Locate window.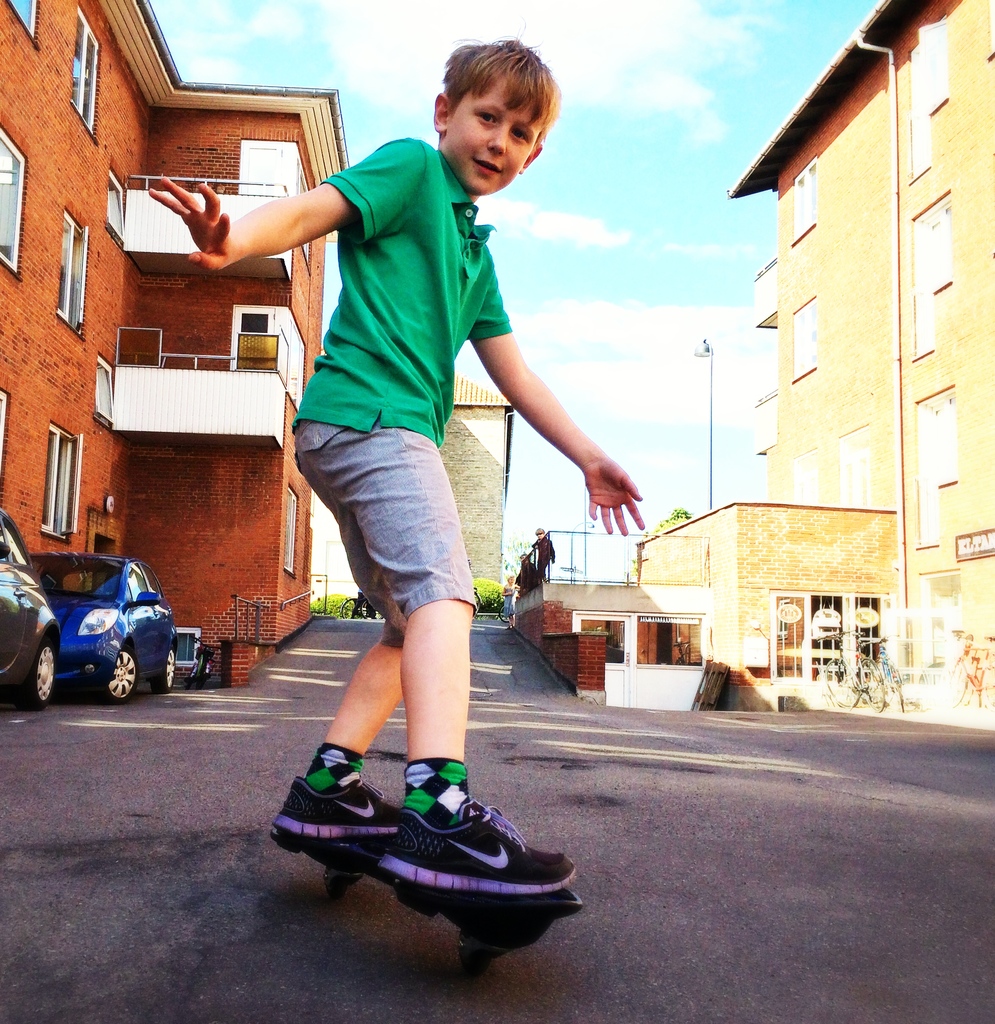
Bounding box: x1=228, y1=305, x2=309, y2=402.
